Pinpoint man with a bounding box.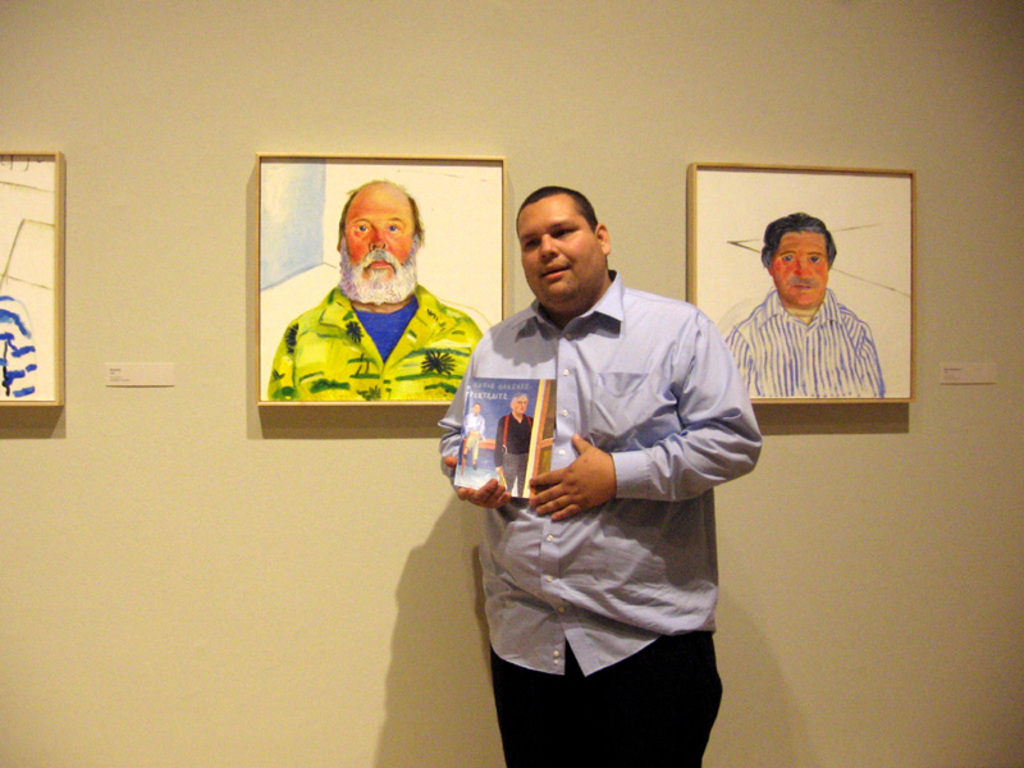
pyautogui.locateOnScreen(494, 388, 538, 497).
